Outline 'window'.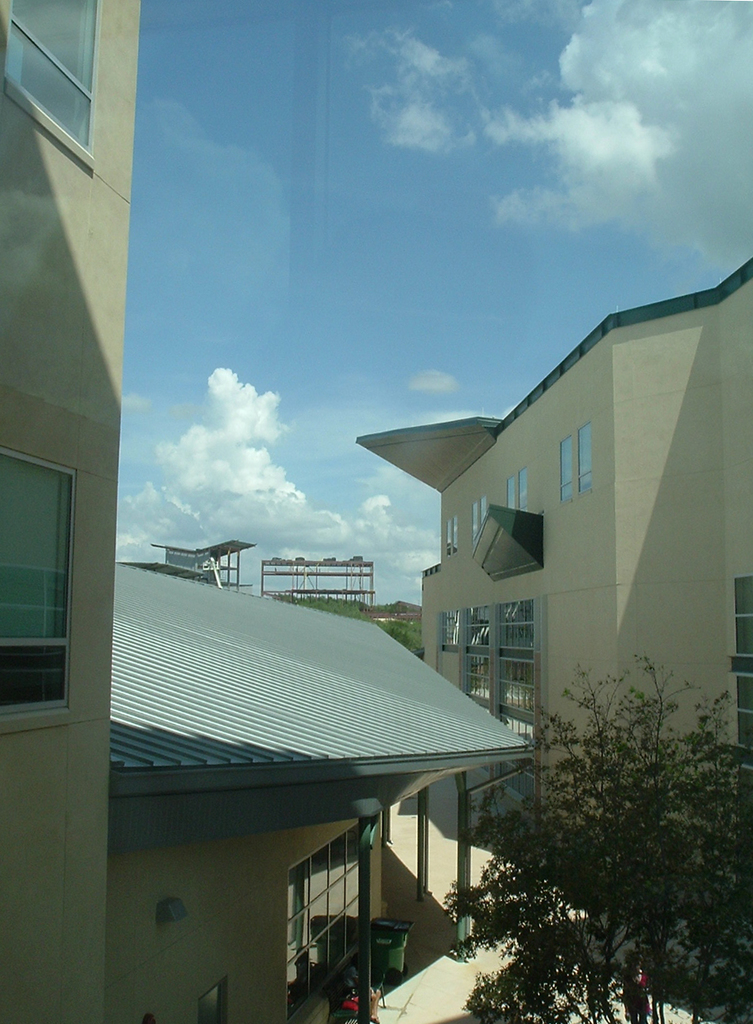
Outline: 461/607/490/642.
